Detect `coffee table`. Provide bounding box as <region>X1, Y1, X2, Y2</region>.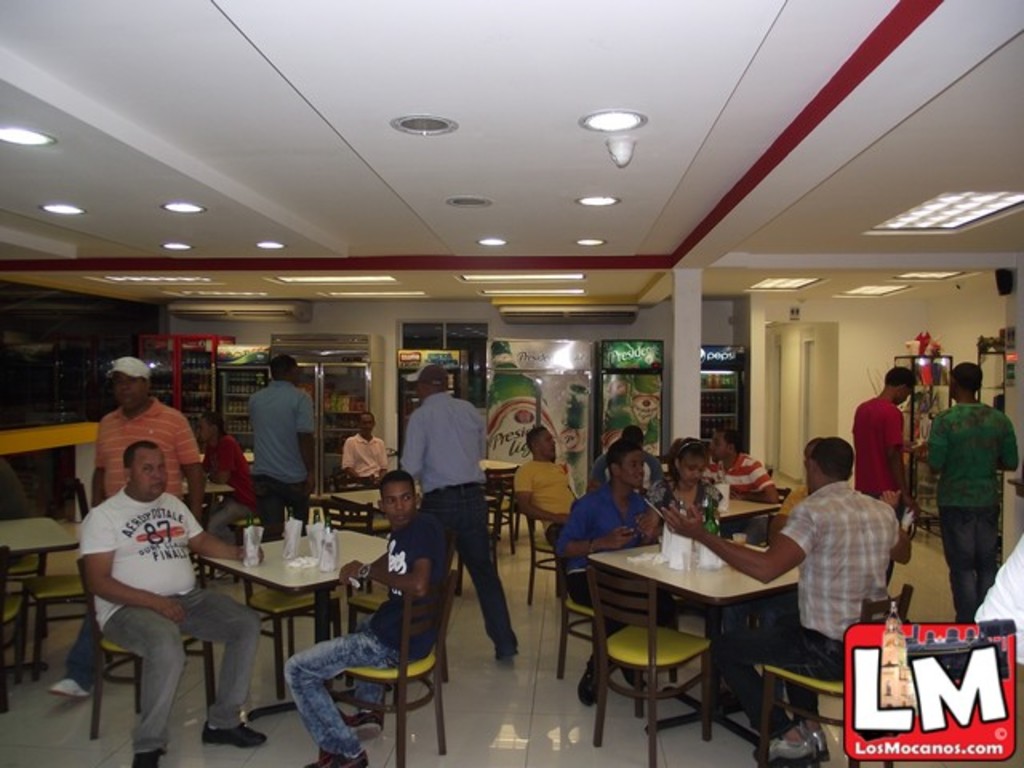
<region>720, 496, 782, 522</region>.
